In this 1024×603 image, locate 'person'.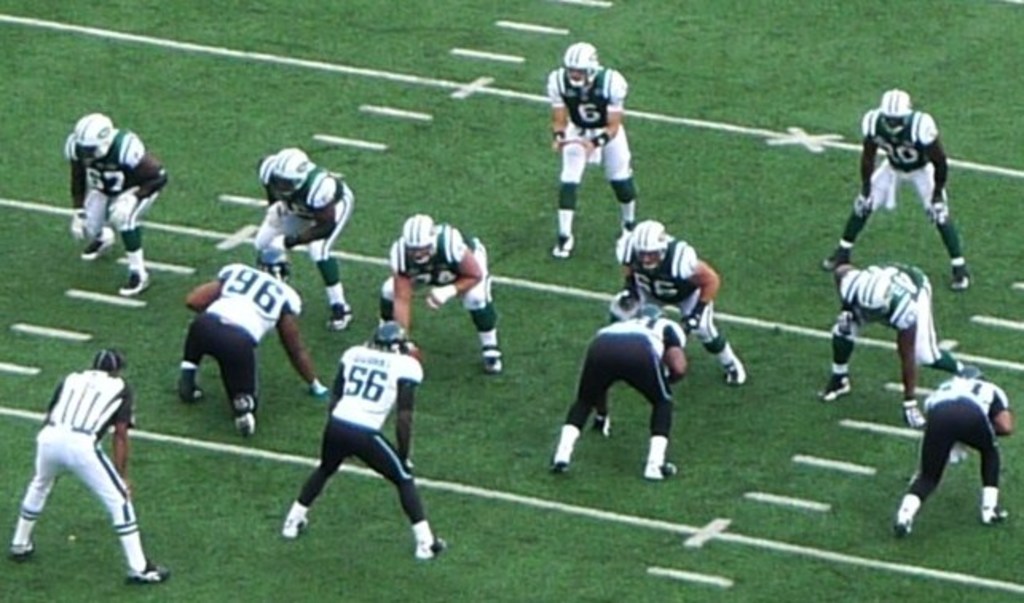
Bounding box: BBox(550, 287, 686, 477).
